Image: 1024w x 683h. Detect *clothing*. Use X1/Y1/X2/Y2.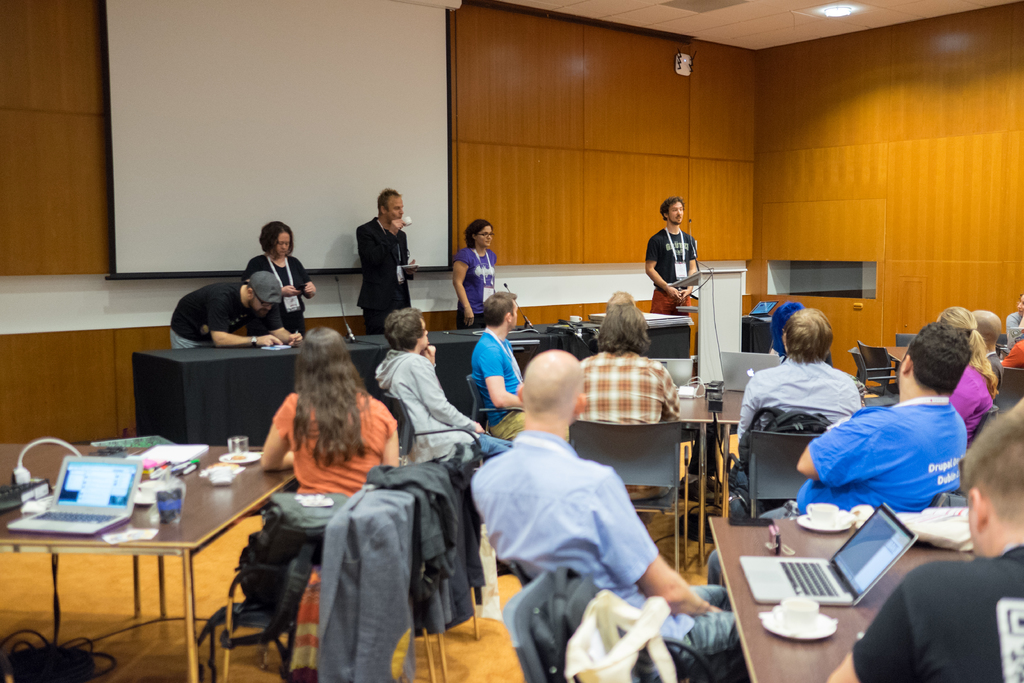
950/363/995/434.
